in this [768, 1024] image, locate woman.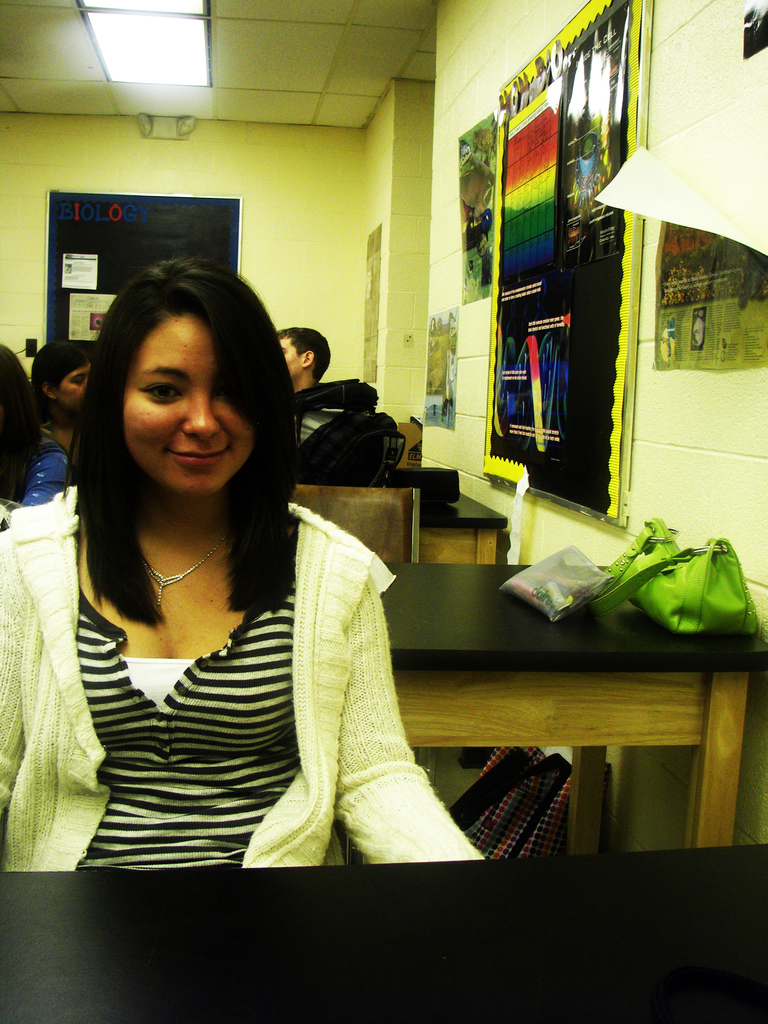
Bounding box: 17:258:435:872.
